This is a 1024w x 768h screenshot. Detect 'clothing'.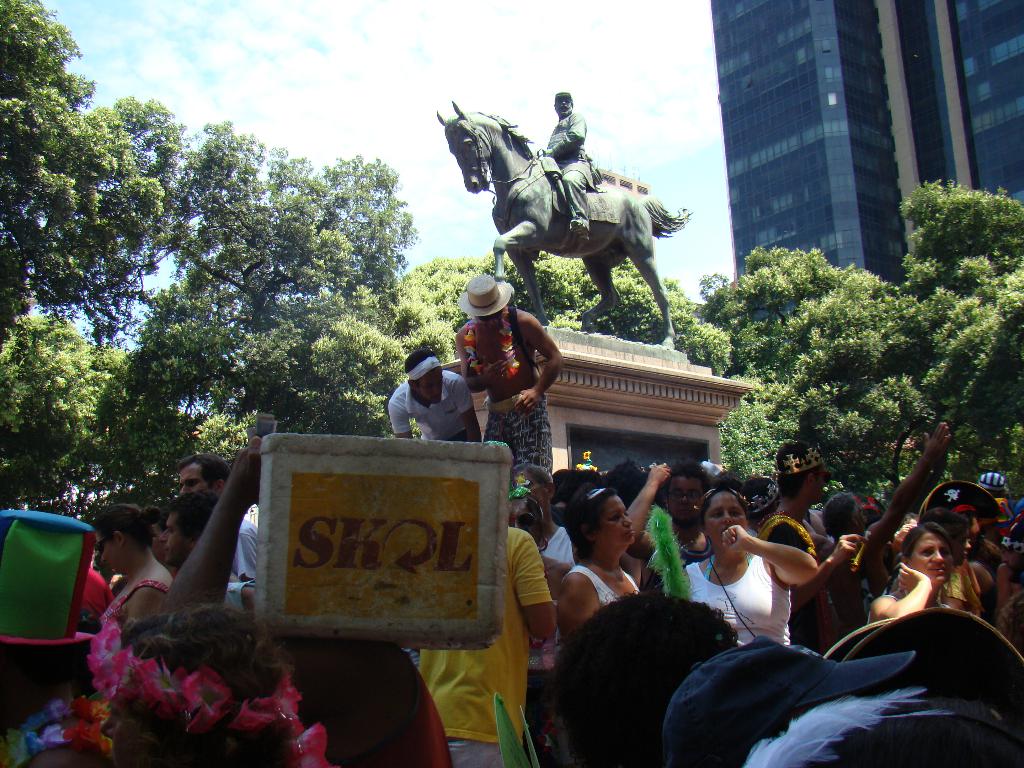
967/555/1000/579.
